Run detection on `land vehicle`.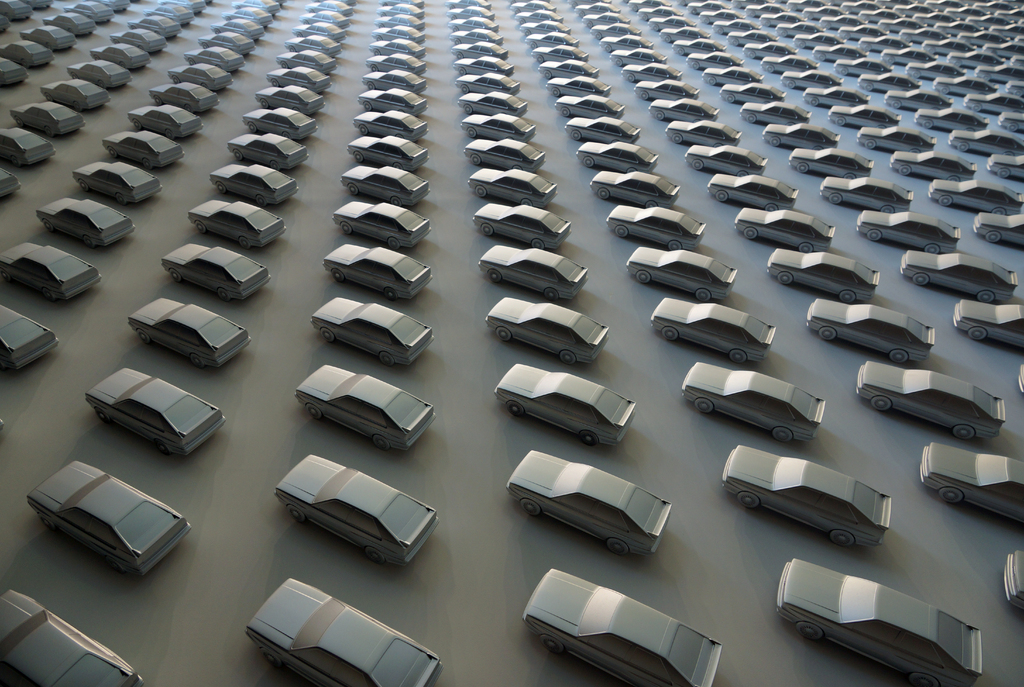
Result: BBox(913, 106, 991, 133).
